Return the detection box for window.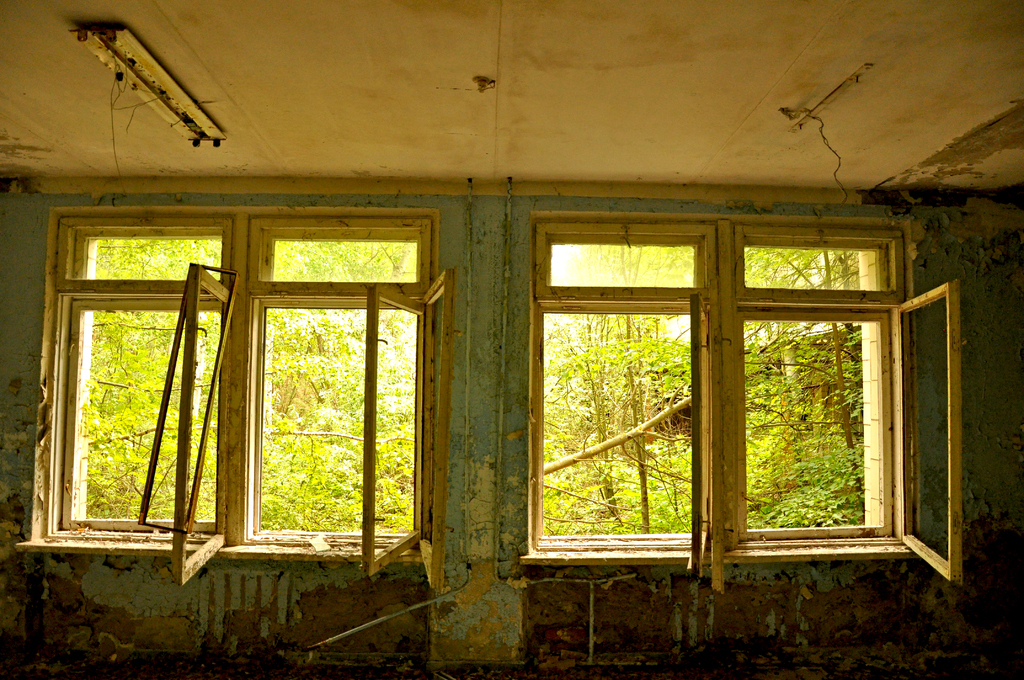
locate(14, 206, 458, 597).
